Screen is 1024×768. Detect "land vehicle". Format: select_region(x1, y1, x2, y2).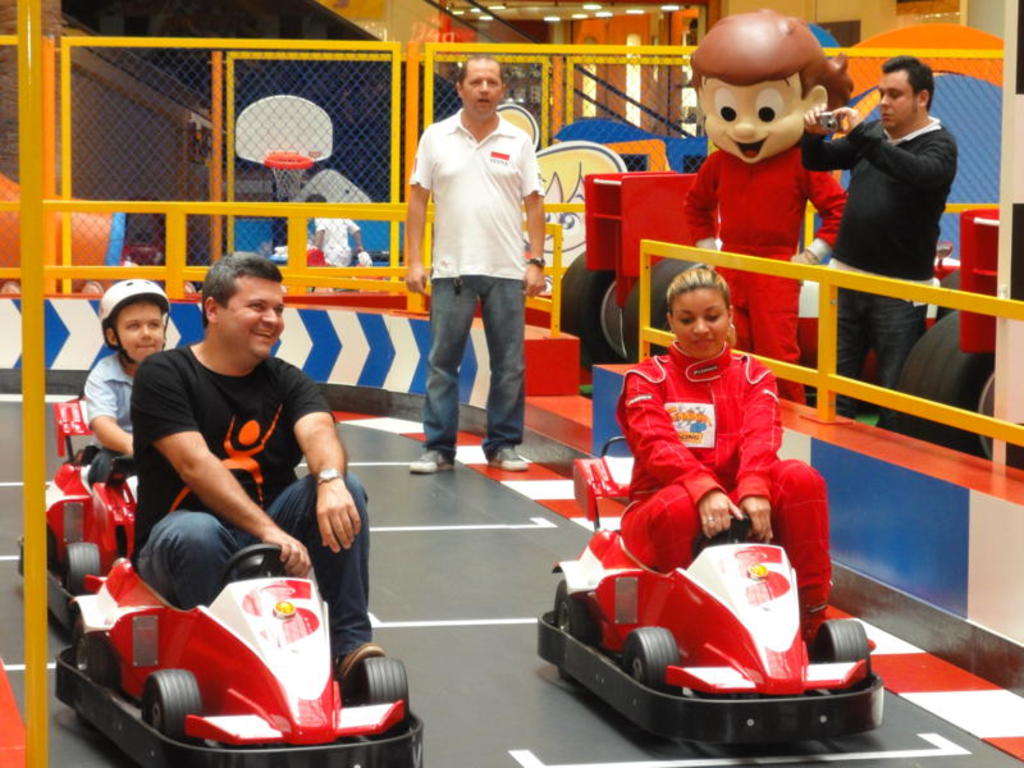
select_region(13, 399, 154, 598).
